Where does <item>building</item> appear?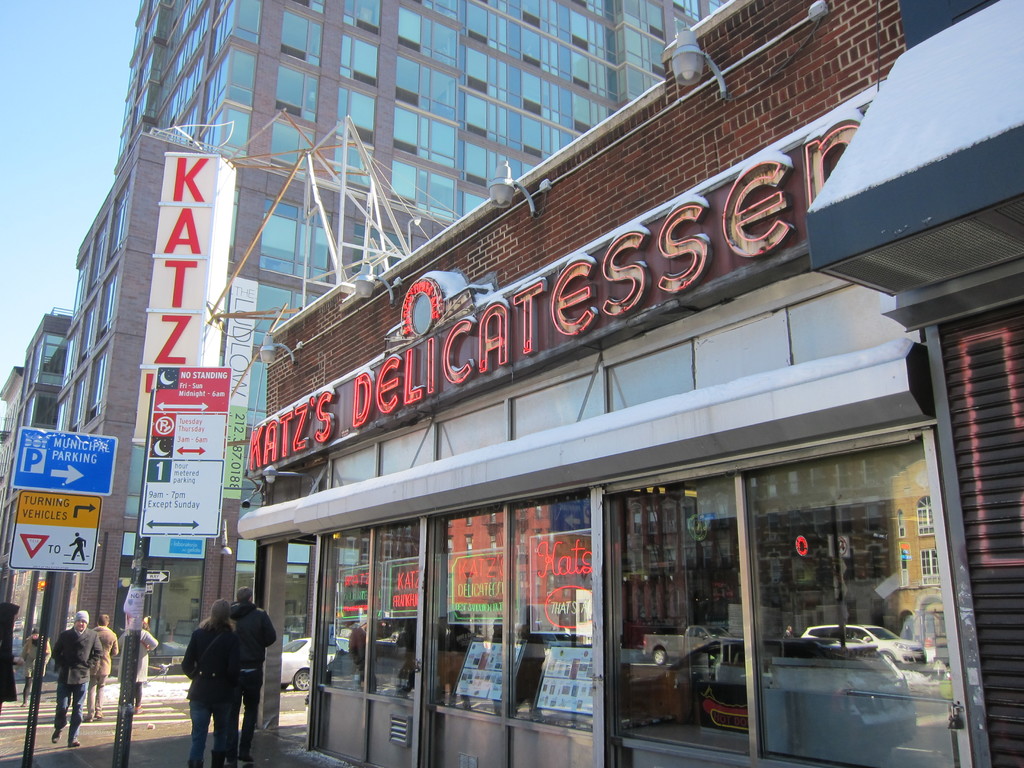
Appears at bbox=(50, 0, 730, 678).
